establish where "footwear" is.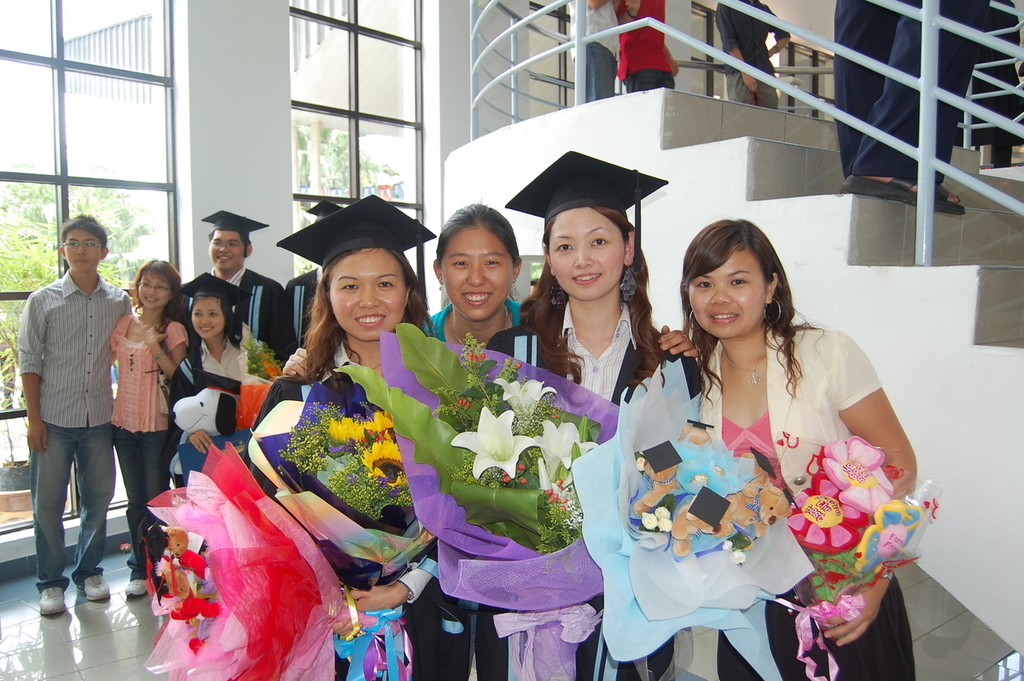
Established at box=[839, 180, 967, 215].
